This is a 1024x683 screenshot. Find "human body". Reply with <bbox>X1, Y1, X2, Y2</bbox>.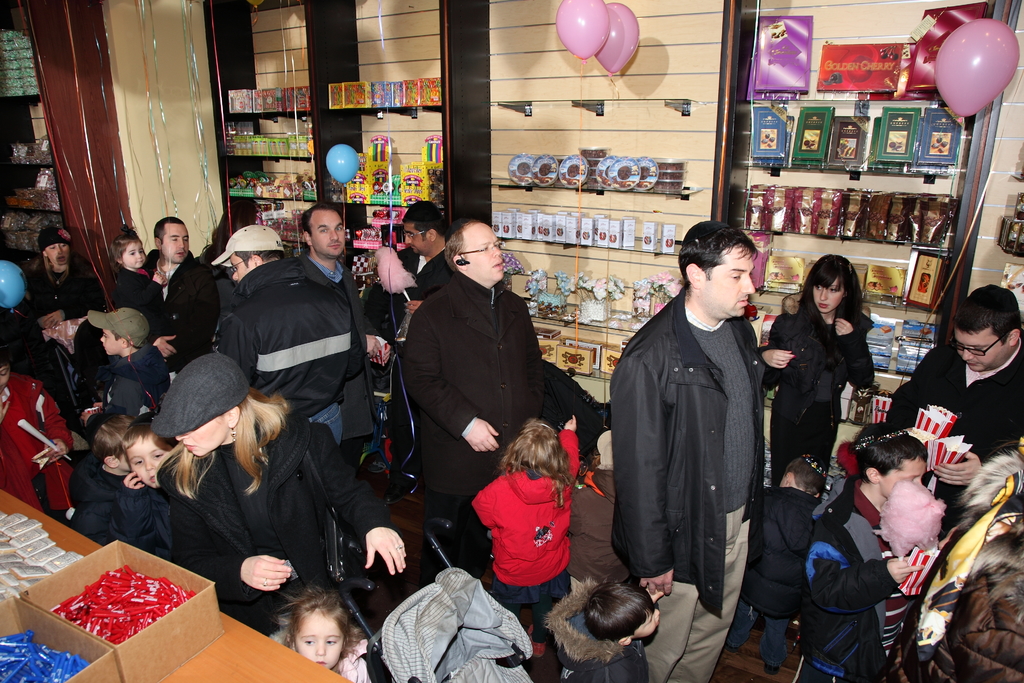
<bbox>0, 374, 63, 525</bbox>.
